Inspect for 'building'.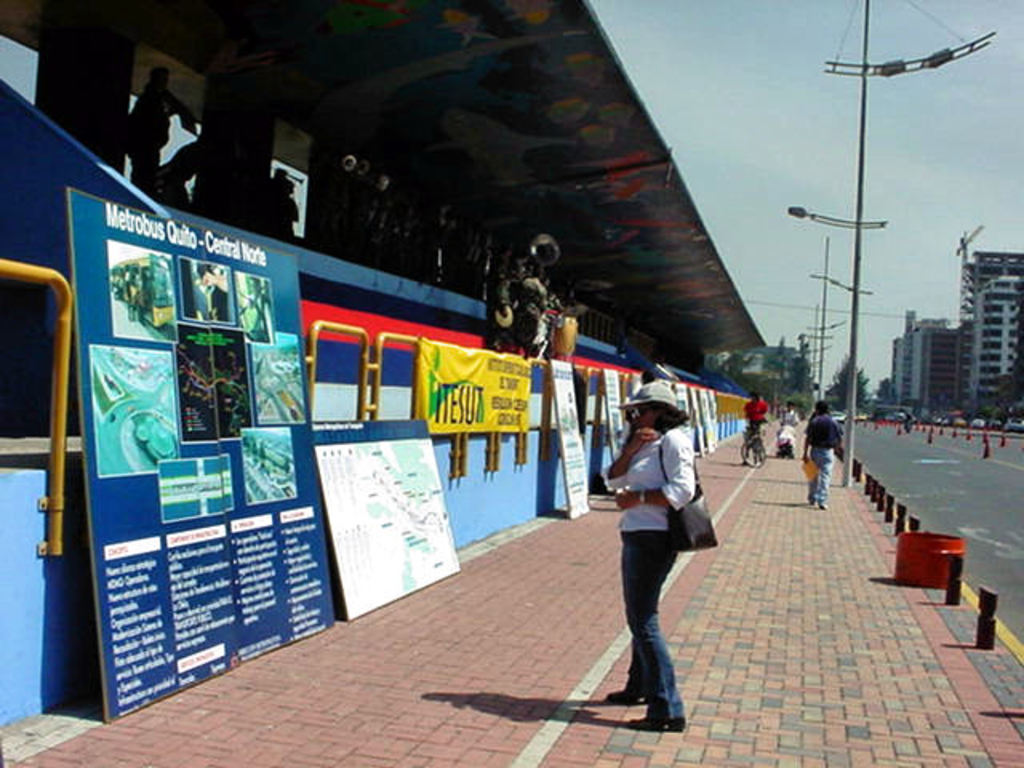
Inspection: left=893, top=309, right=960, bottom=410.
